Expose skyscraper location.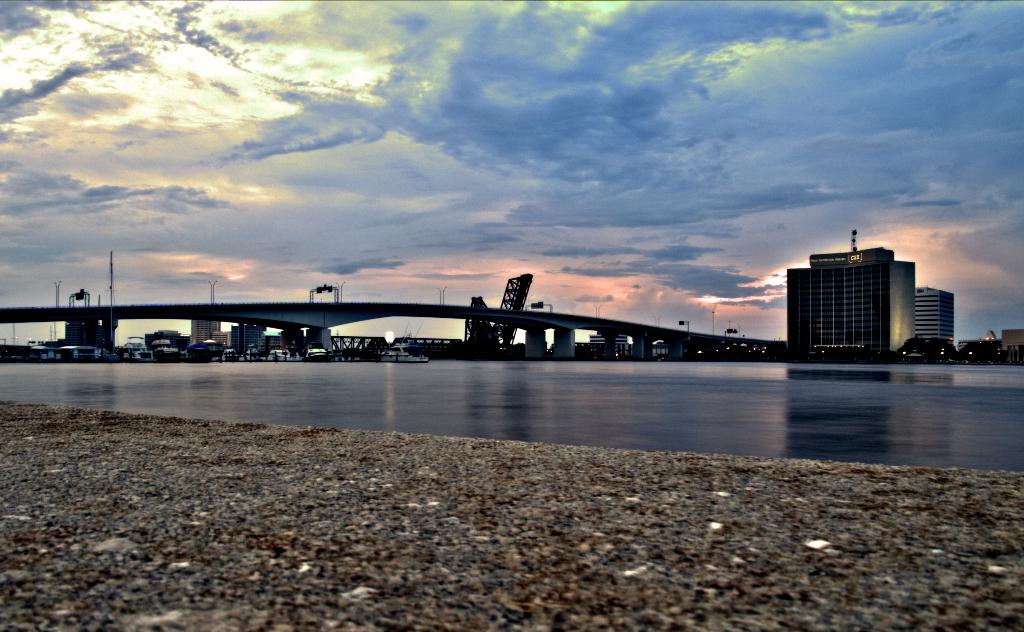
Exposed at {"x1": 786, "y1": 228, "x2": 951, "y2": 363}.
